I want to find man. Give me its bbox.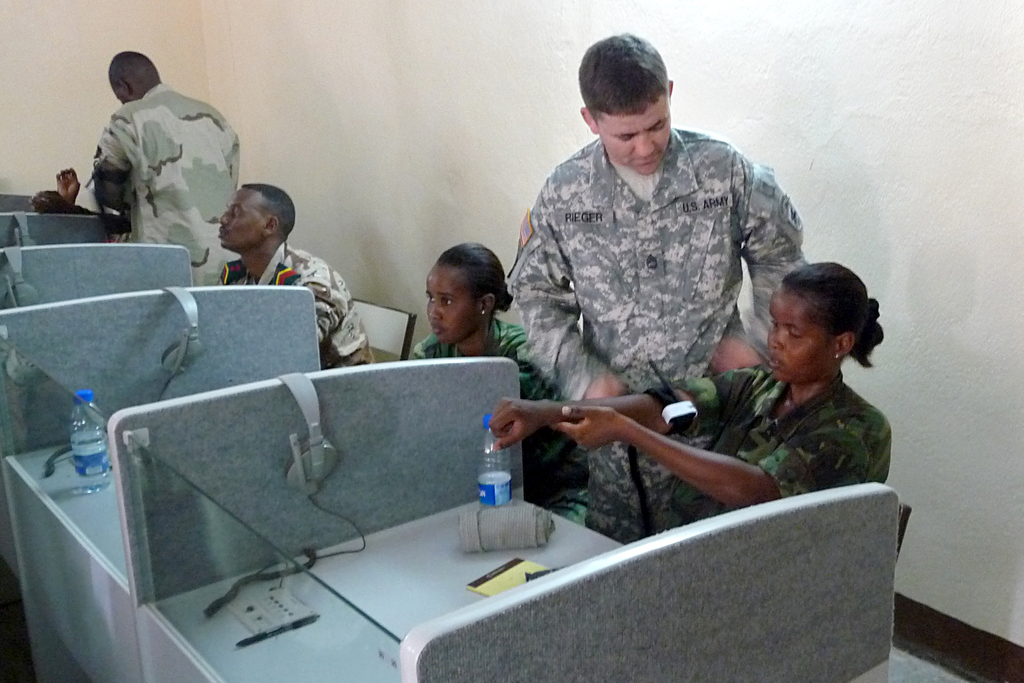
x1=71, y1=51, x2=247, y2=270.
